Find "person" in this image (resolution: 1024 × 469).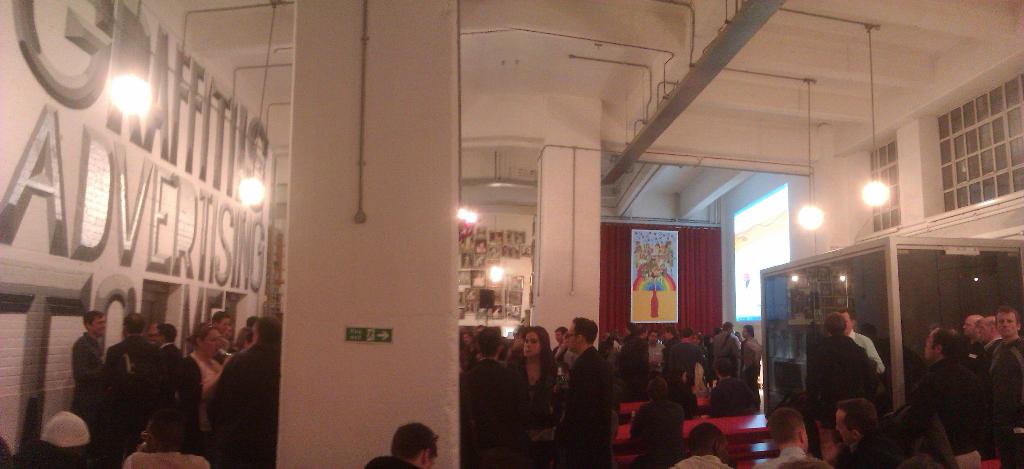
Rect(569, 306, 618, 468).
